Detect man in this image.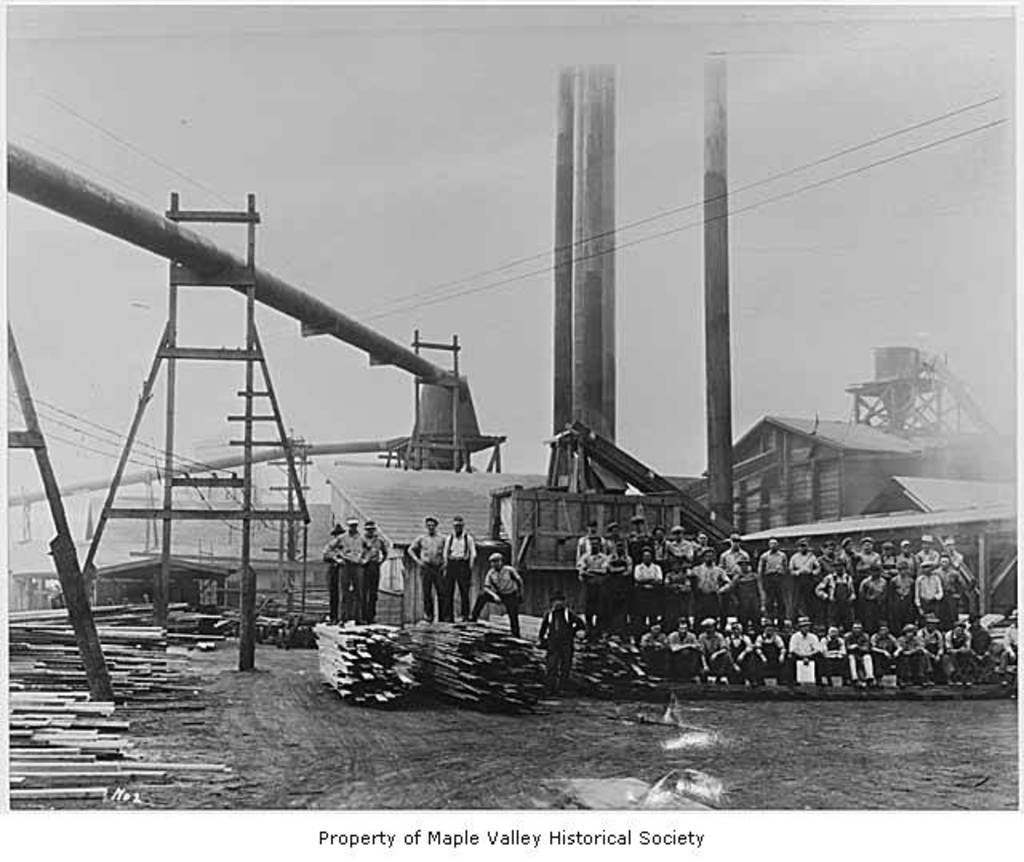
Detection: x1=760, y1=537, x2=787, y2=629.
